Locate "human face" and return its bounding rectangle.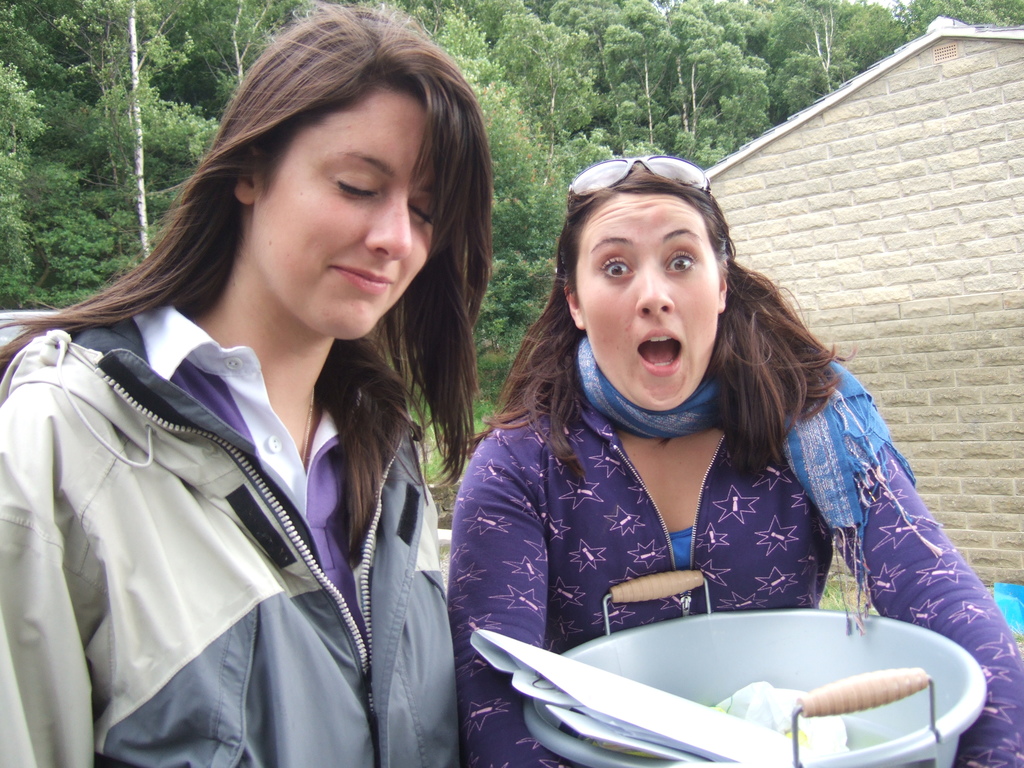
255, 90, 429, 338.
